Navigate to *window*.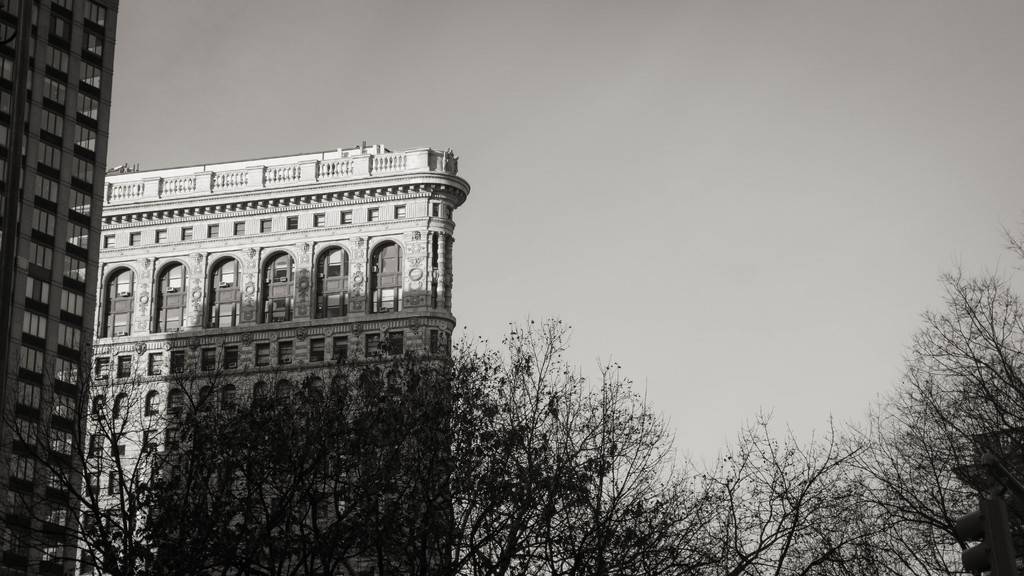
Navigation target: crop(278, 337, 289, 365).
